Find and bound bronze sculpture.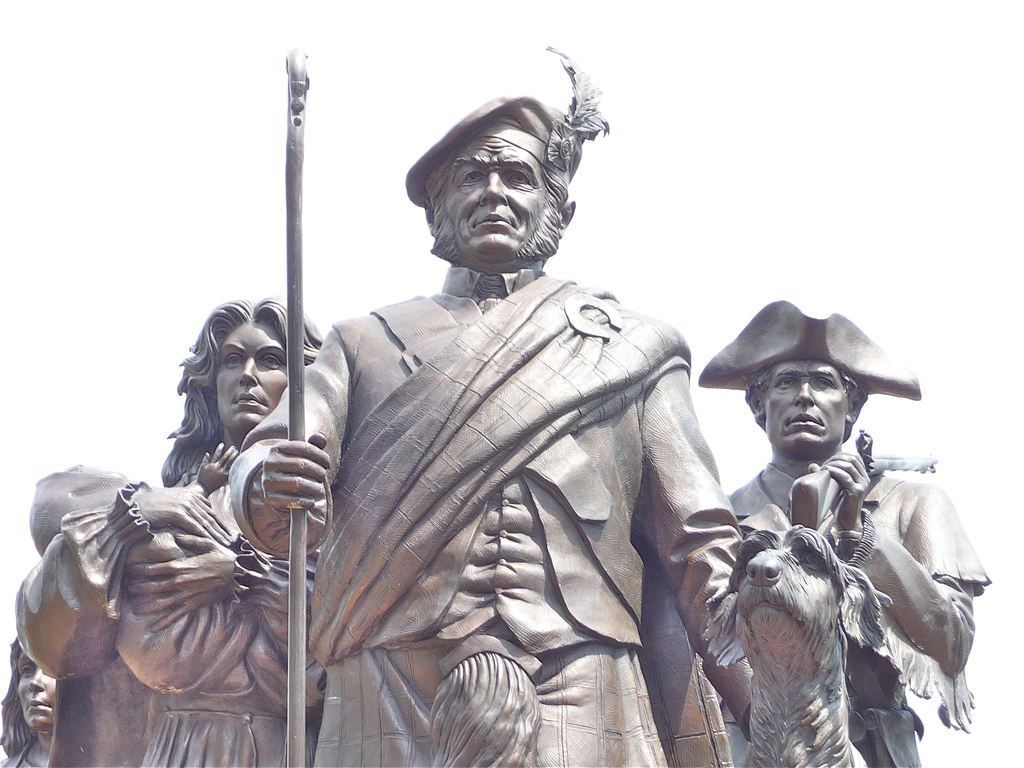
Bound: (x1=0, y1=631, x2=65, y2=767).
